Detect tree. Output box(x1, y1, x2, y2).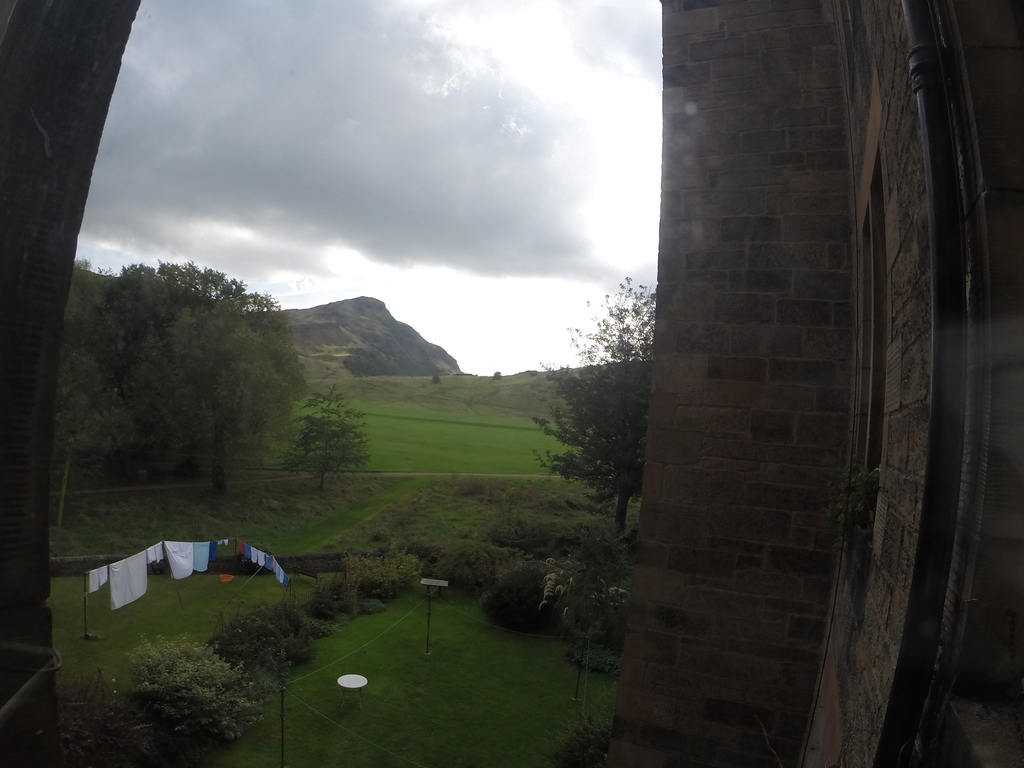
box(513, 271, 650, 556).
